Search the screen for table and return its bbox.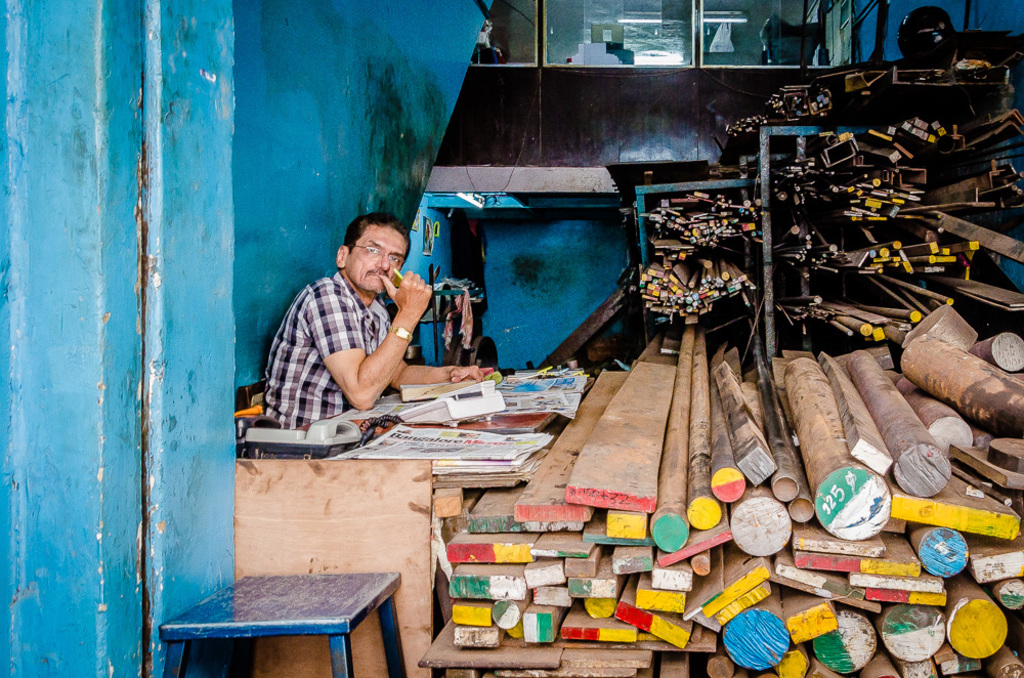
Found: {"left": 160, "top": 568, "right": 411, "bottom": 677}.
